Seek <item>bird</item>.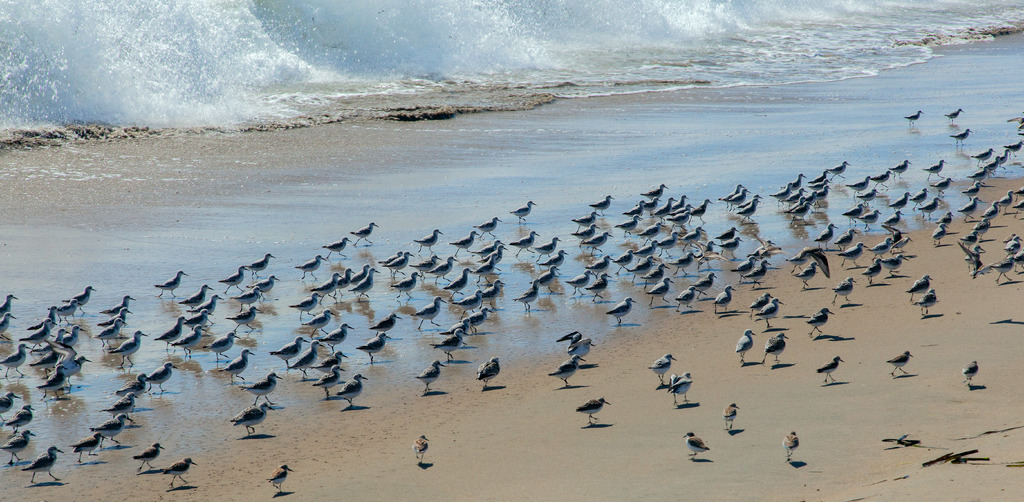
745, 253, 775, 282.
